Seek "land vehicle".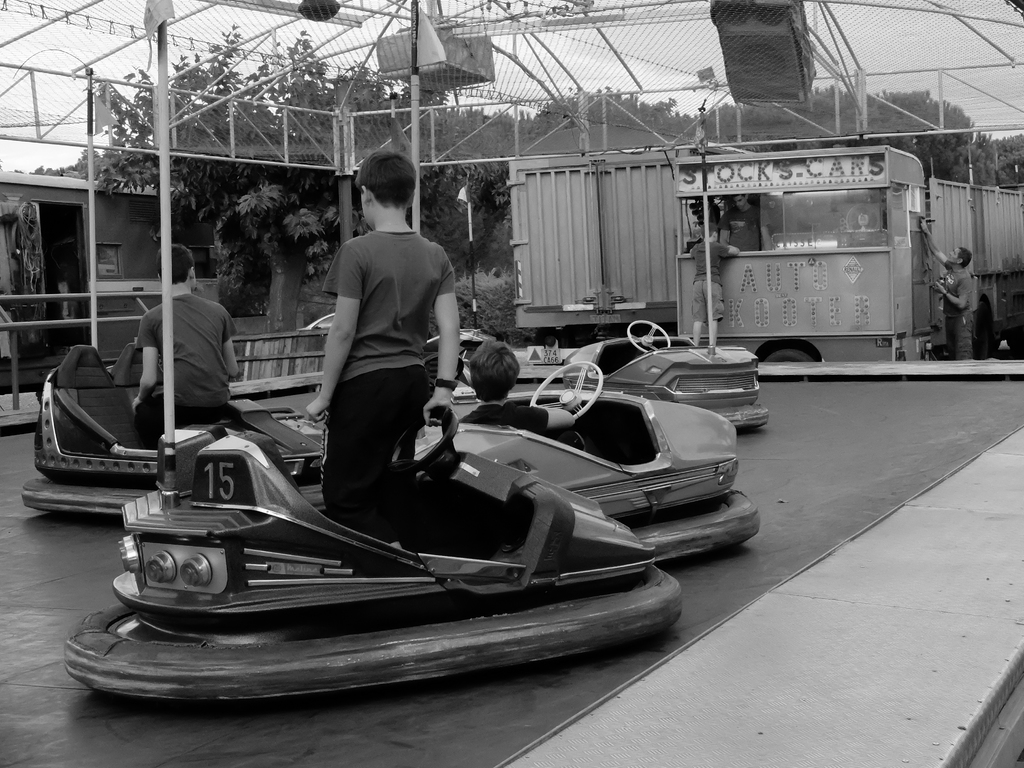
locate(930, 141, 1017, 352).
